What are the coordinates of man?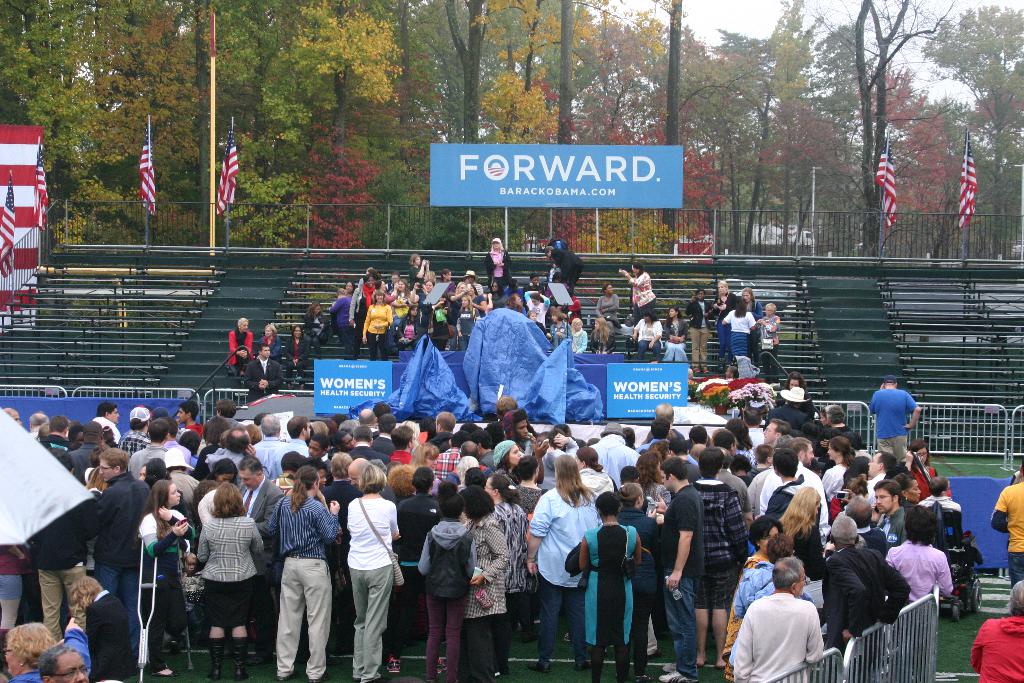
select_region(28, 411, 54, 436).
